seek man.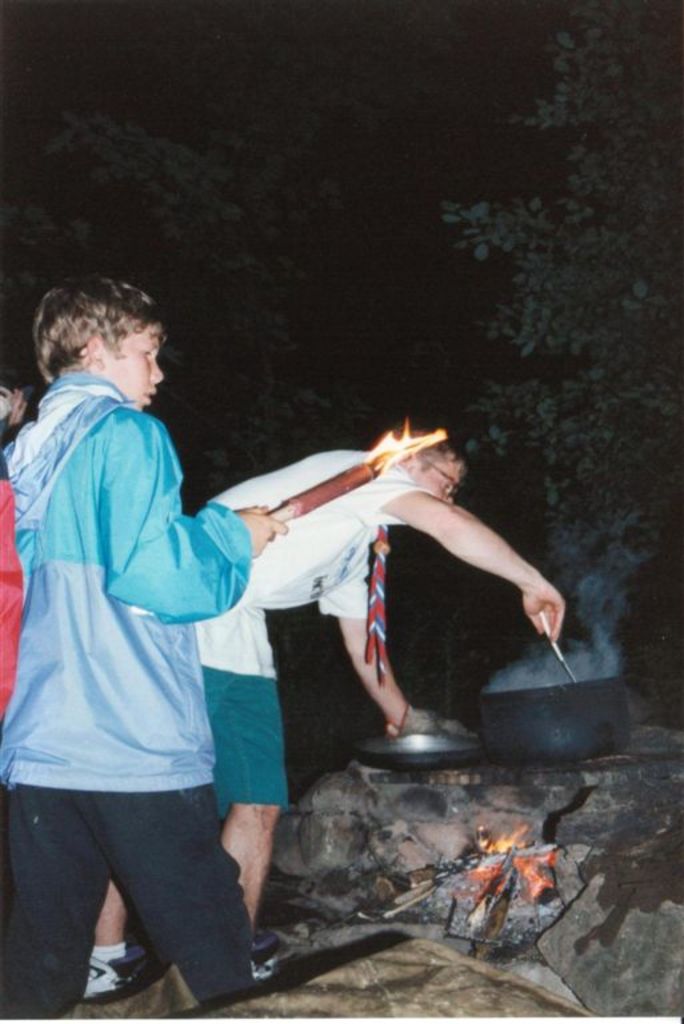
(72, 407, 573, 996).
